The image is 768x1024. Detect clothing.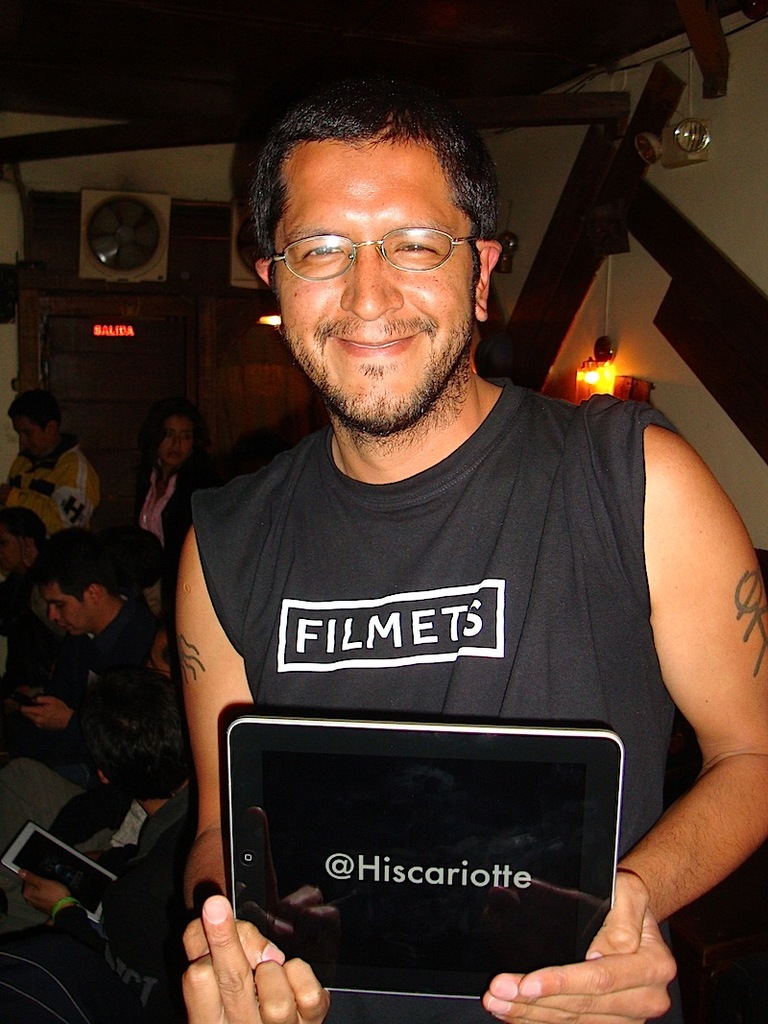
Detection: bbox=(187, 372, 676, 1023).
